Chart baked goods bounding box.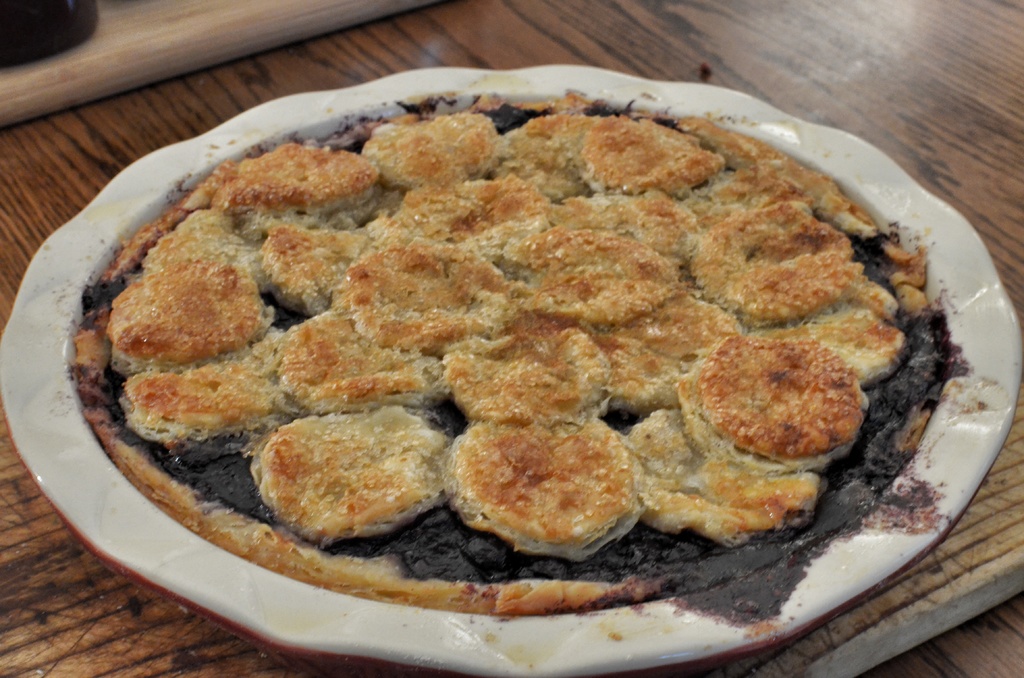
Charted: box=[79, 92, 952, 614].
